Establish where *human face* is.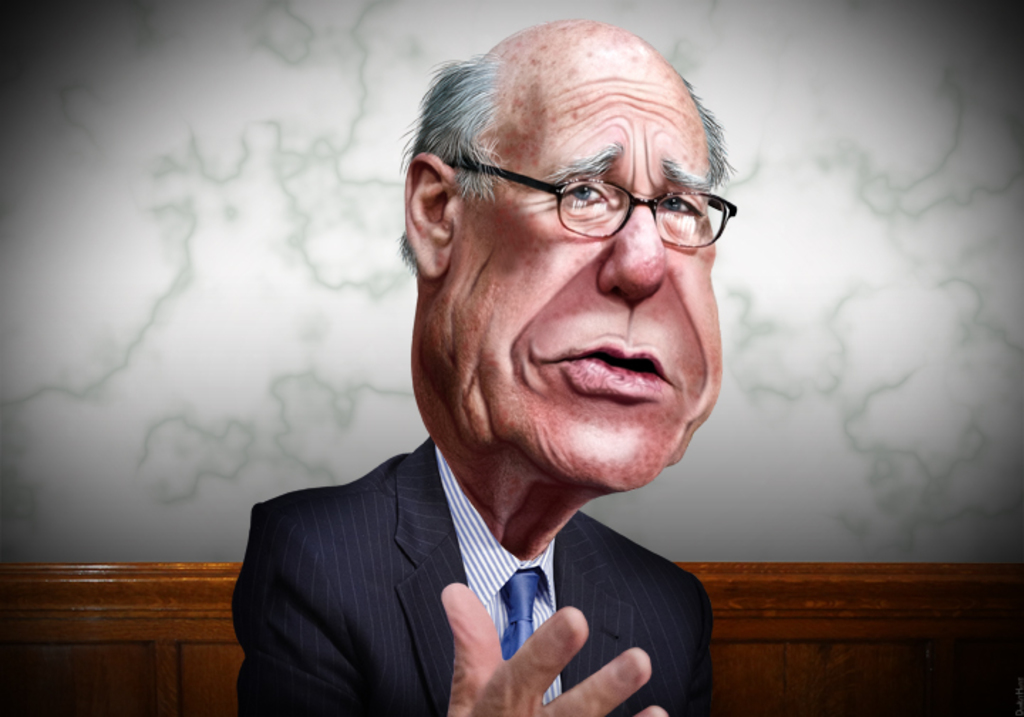
Established at region(437, 44, 724, 494).
